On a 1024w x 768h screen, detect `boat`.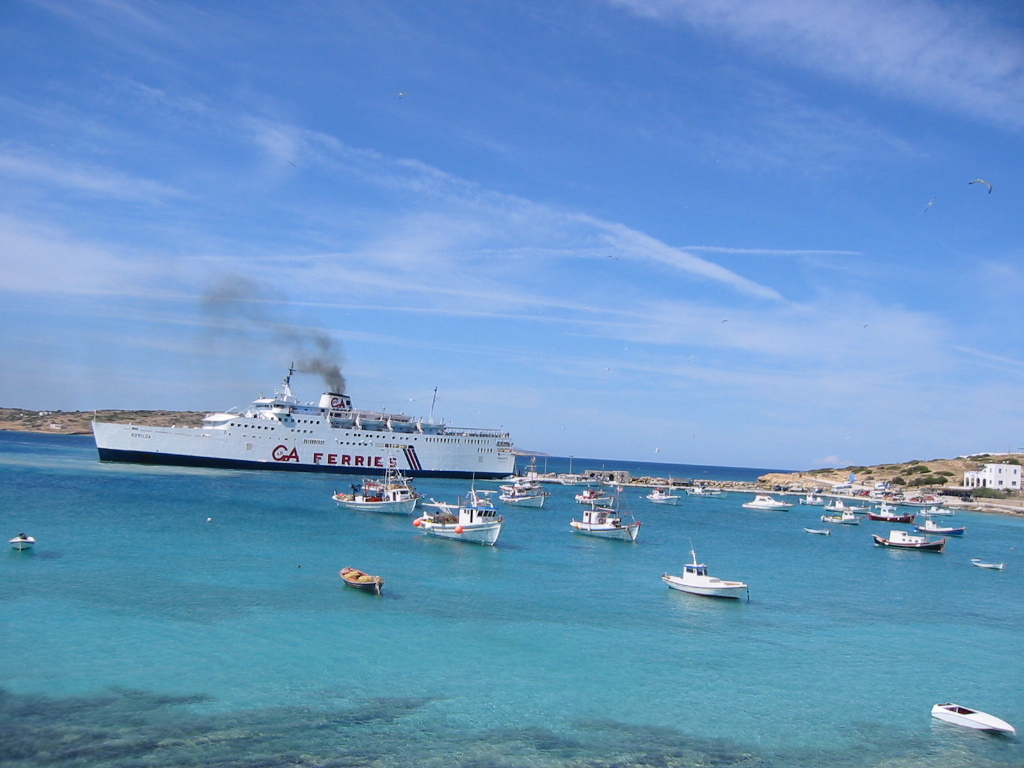
(660, 546, 750, 599).
